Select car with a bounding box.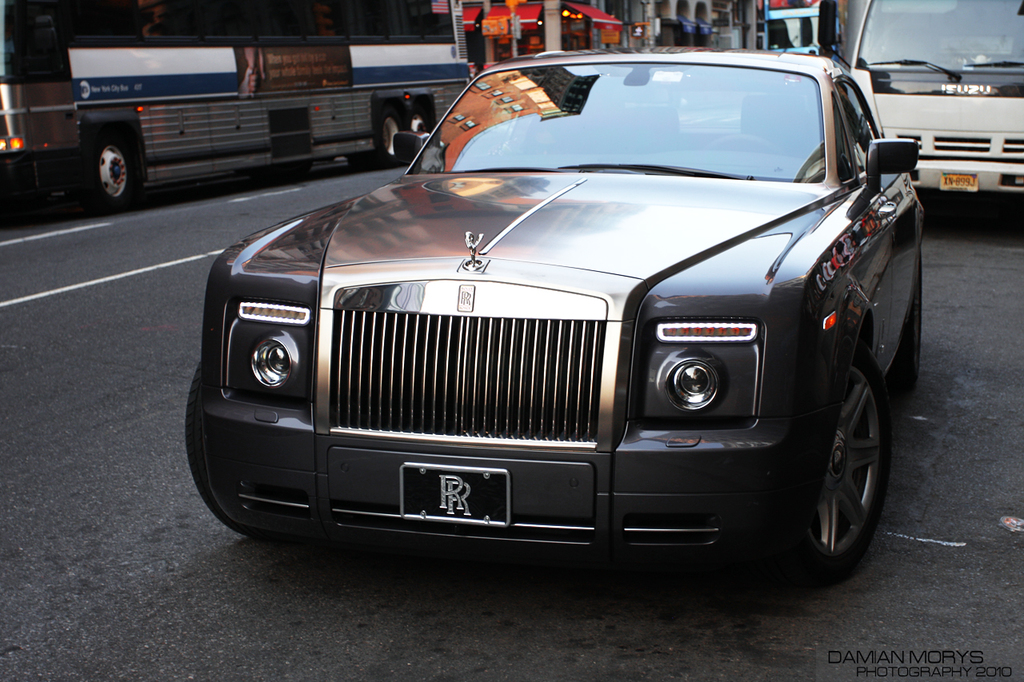
[x1=188, y1=47, x2=928, y2=585].
